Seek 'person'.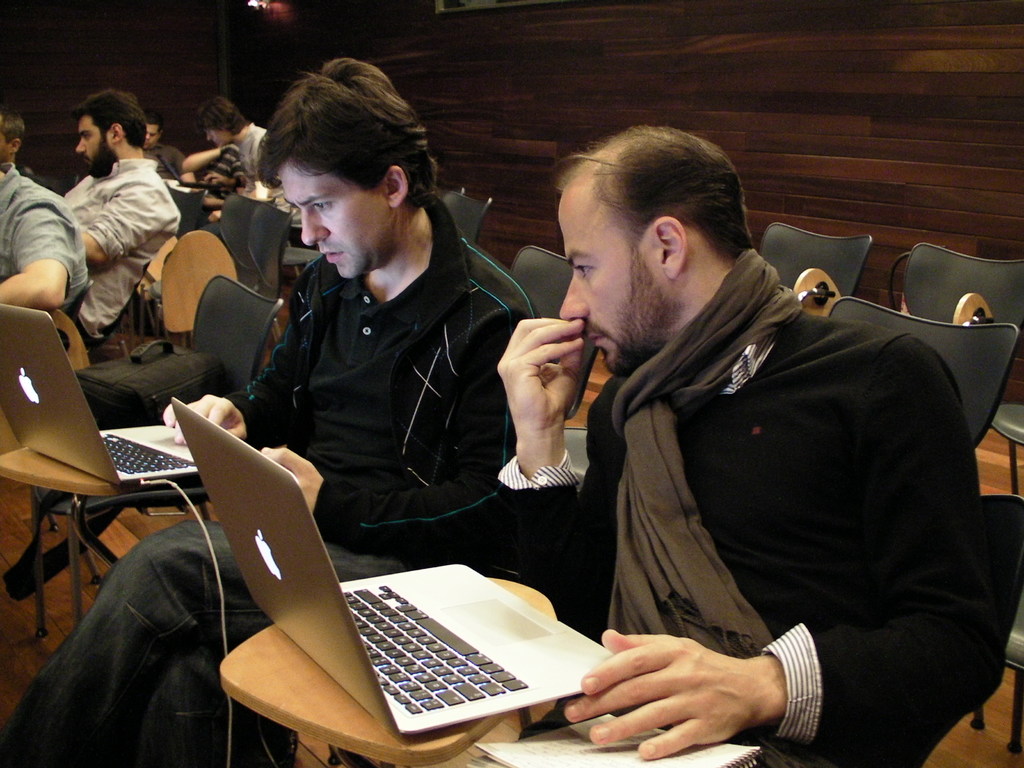
pyautogui.locateOnScreen(188, 93, 268, 196).
